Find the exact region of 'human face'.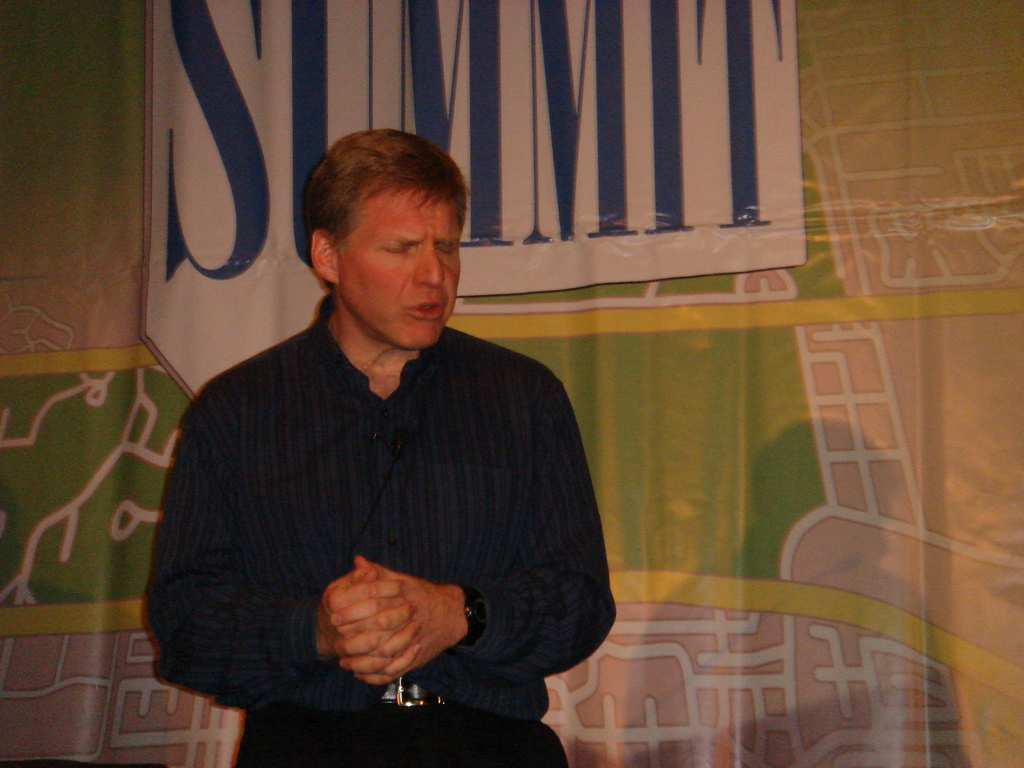
Exact region: [x1=336, y1=175, x2=459, y2=349].
